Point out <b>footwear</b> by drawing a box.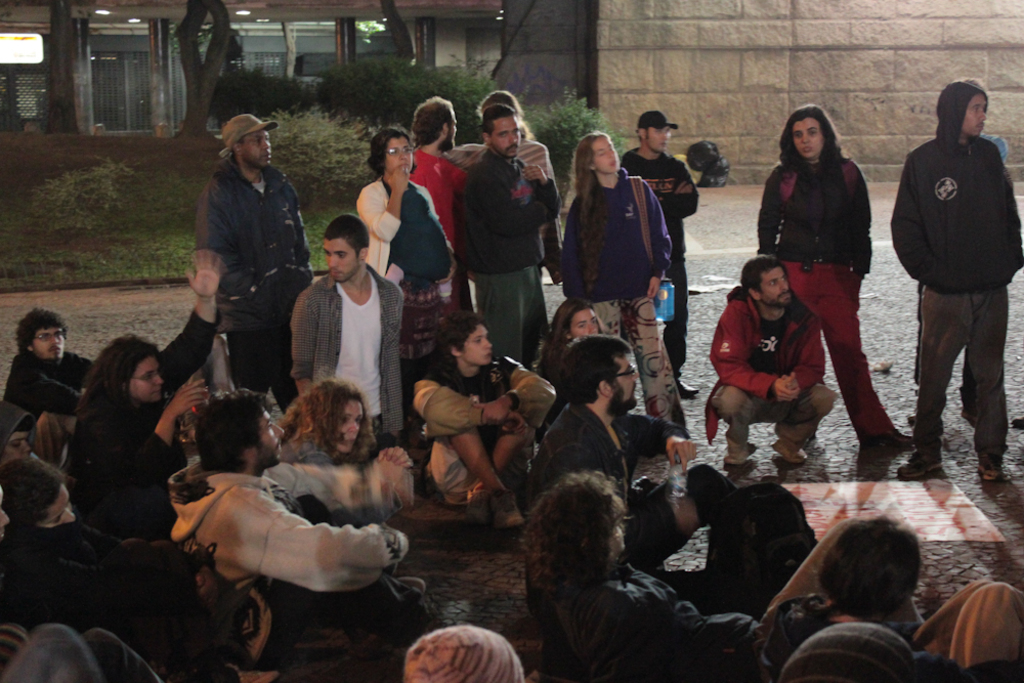
[left=727, top=446, right=755, bottom=464].
